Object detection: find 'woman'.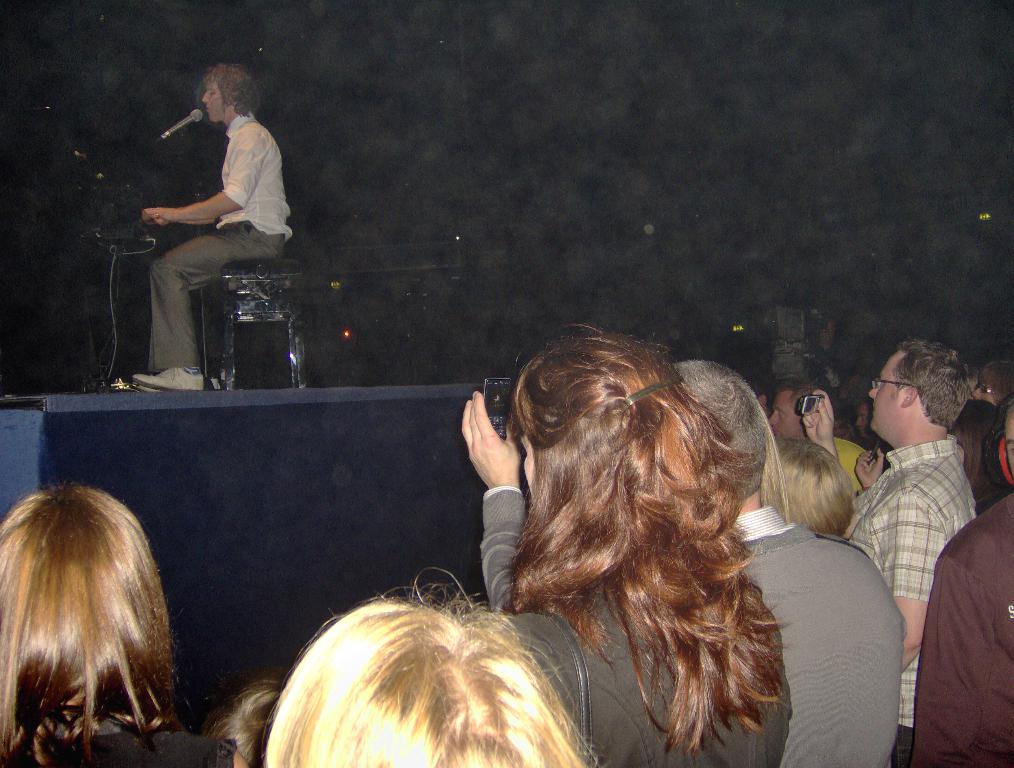
x1=459, y1=319, x2=845, y2=760.
